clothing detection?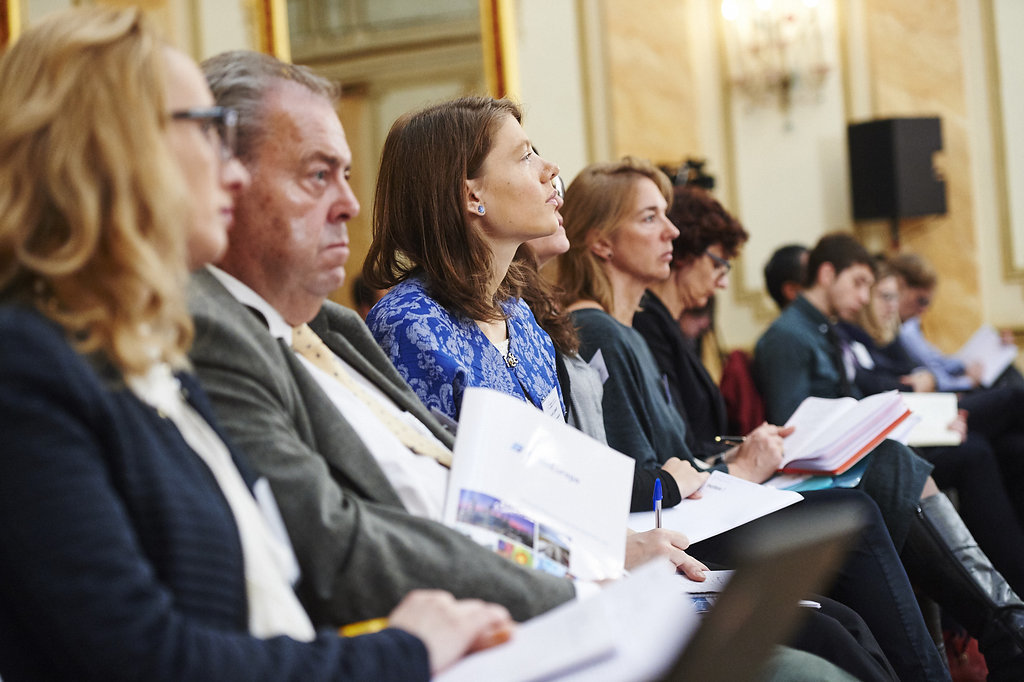
select_region(643, 309, 938, 535)
